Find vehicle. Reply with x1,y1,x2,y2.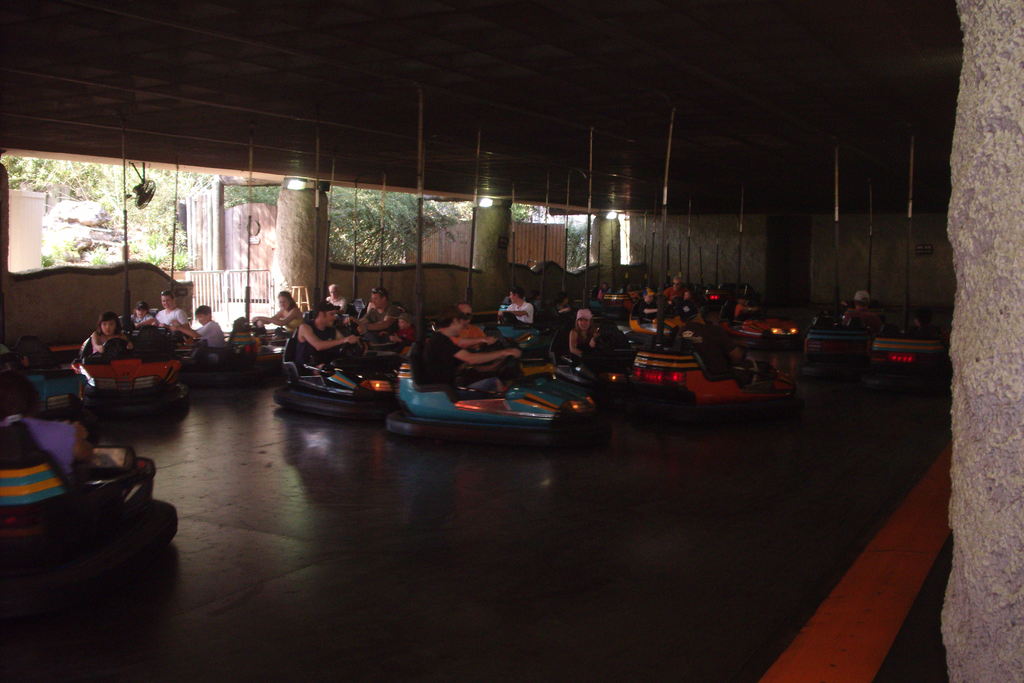
68,329,177,406.
